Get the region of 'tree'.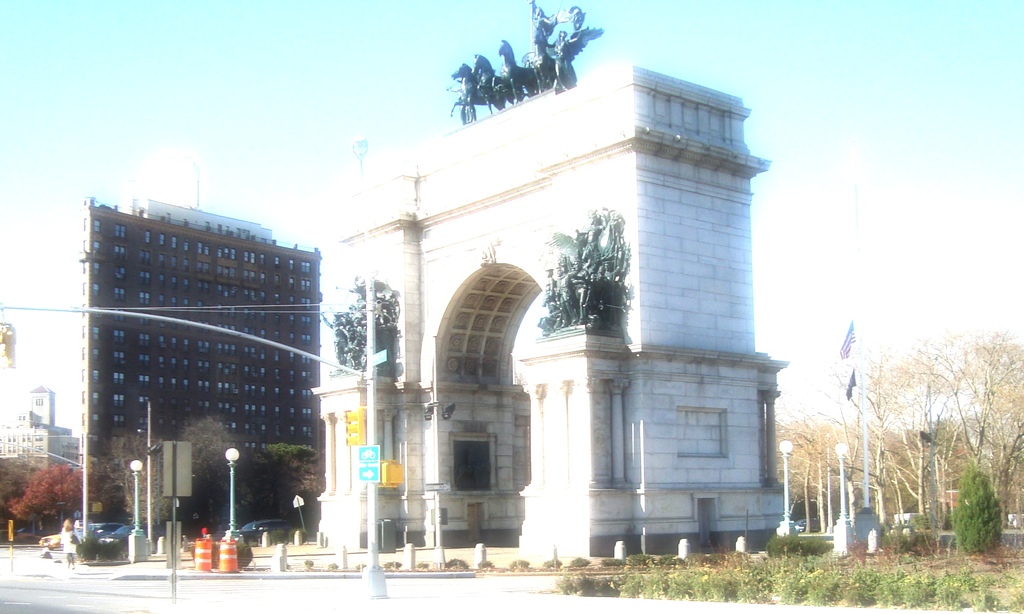
<box>6,461,95,531</box>.
